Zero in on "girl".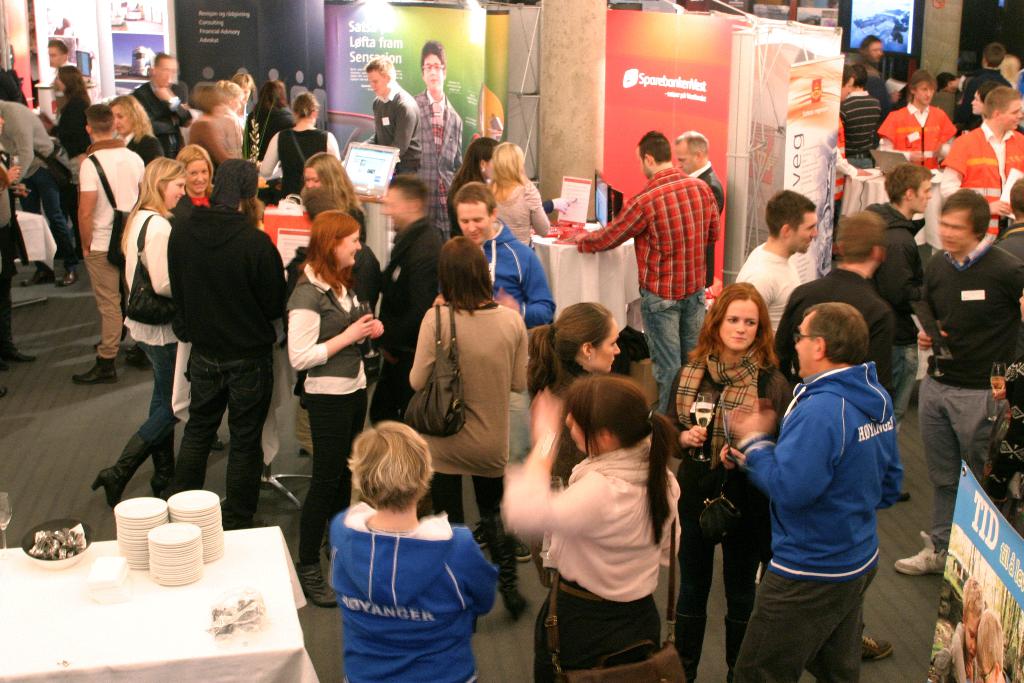
Zeroed in: (x1=92, y1=158, x2=189, y2=511).
